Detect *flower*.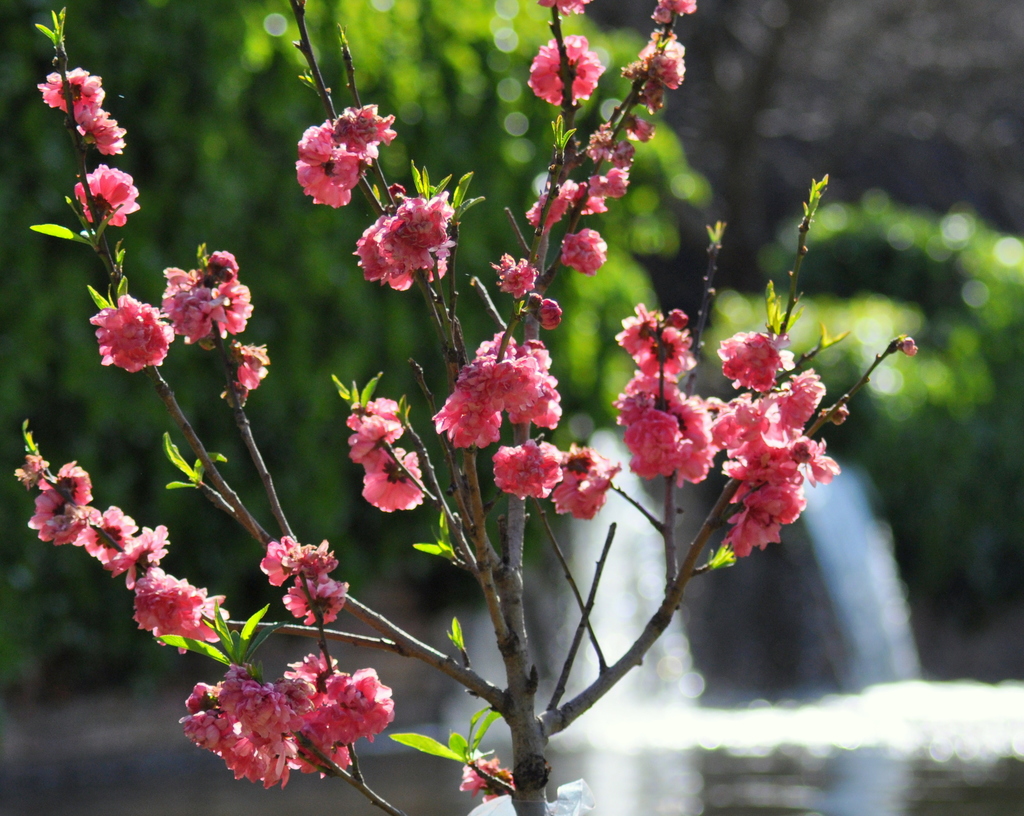
Detected at pyautogui.locateOnScreen(338, 163, 449, 291).
